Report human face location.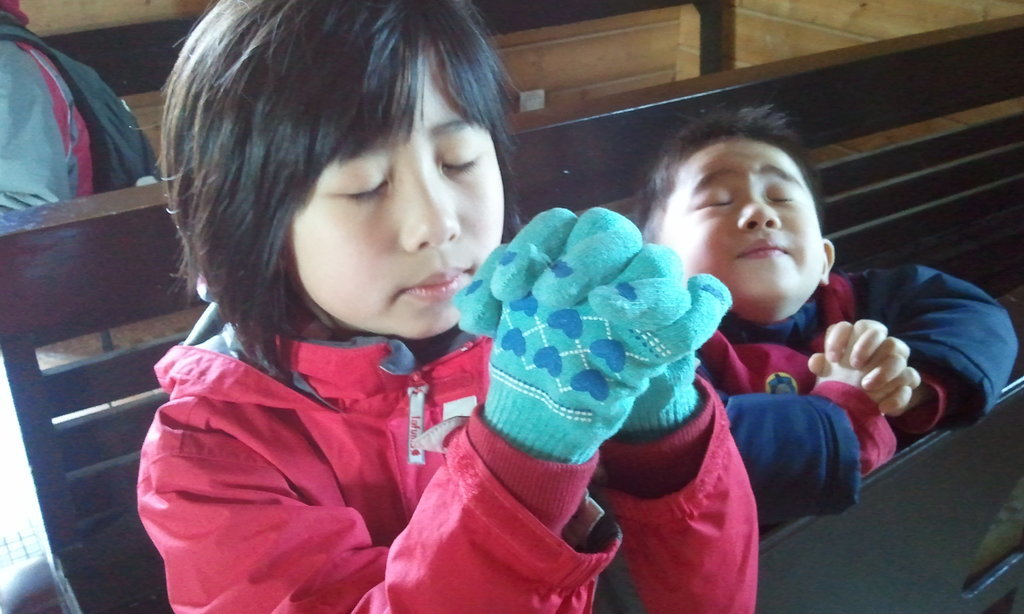
Report: select_region(658, 138, 821, 314).
